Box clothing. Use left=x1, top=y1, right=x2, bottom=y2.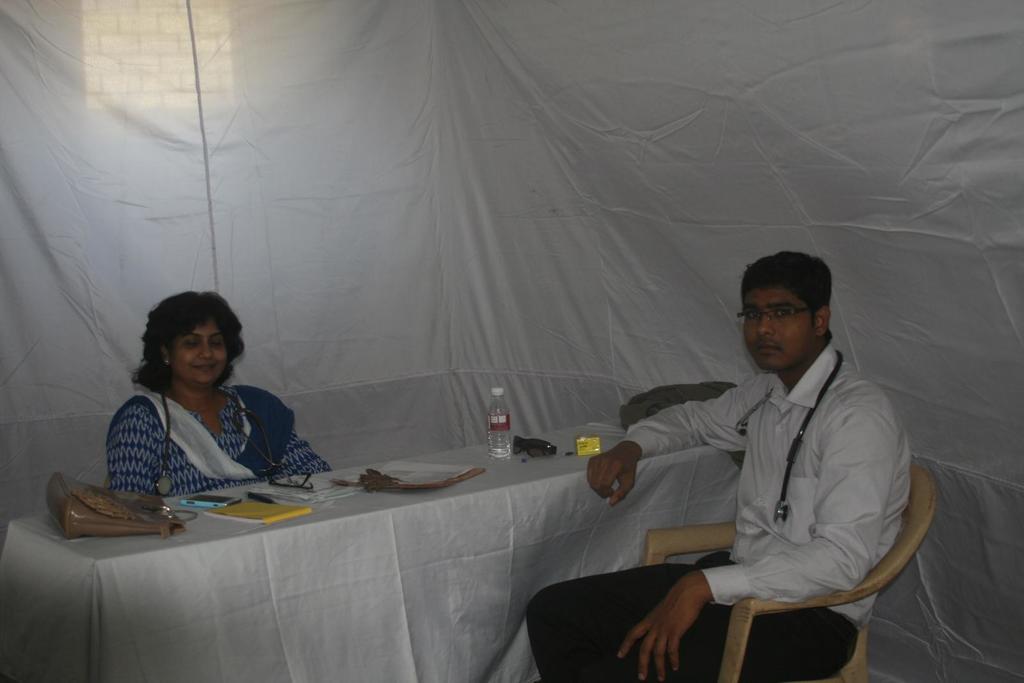
left=90, top=357, right=321, bottom=508.
